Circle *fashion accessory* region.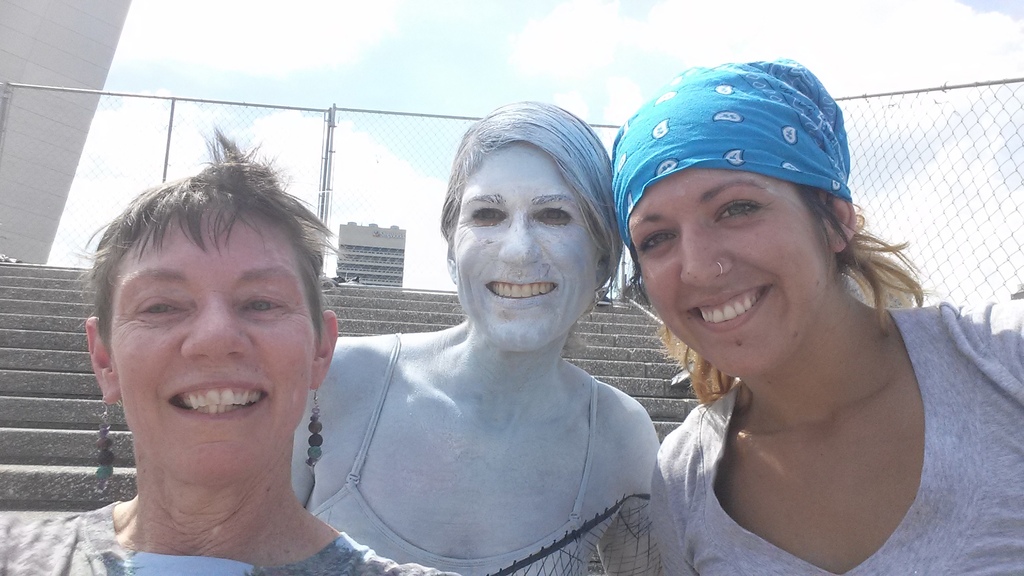
Region: <bbox>717, 262, 726, 280</bbox>.
